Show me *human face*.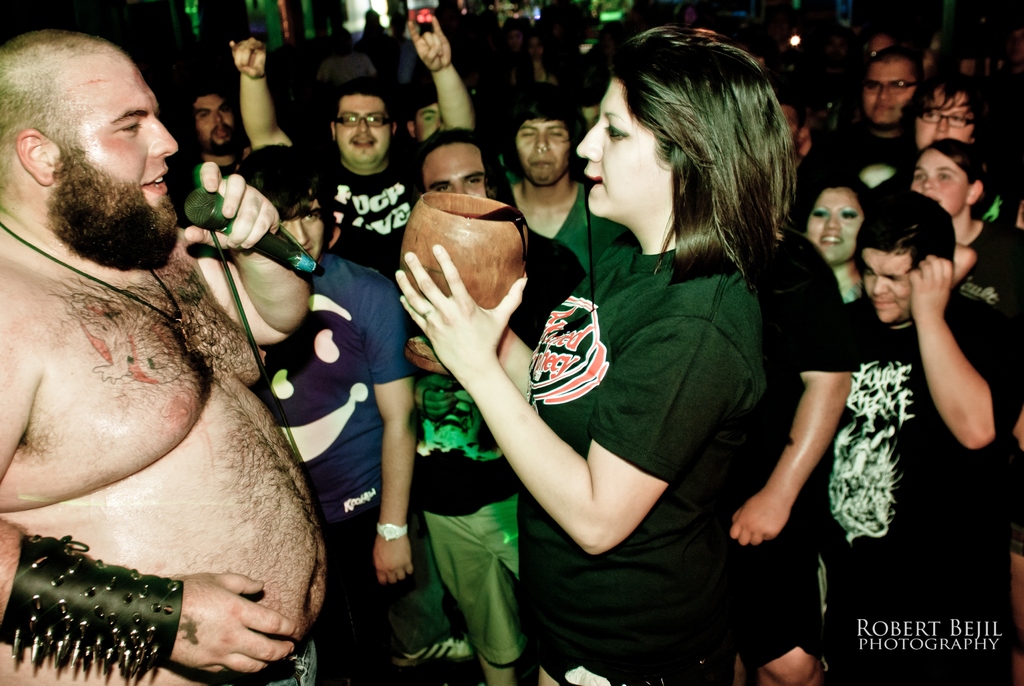
*human face* is here: BBox(858, 248, 909, 319).
